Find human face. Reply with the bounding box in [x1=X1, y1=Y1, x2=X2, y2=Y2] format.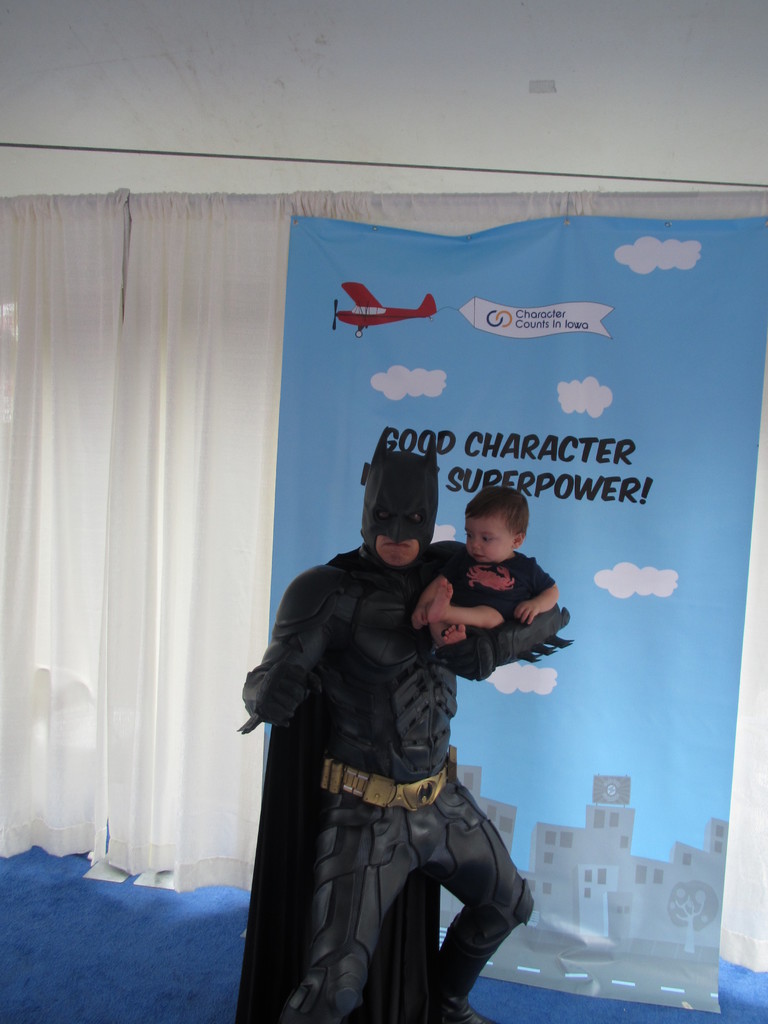
[x1=365, y1=482, x2=441, y2=561].
